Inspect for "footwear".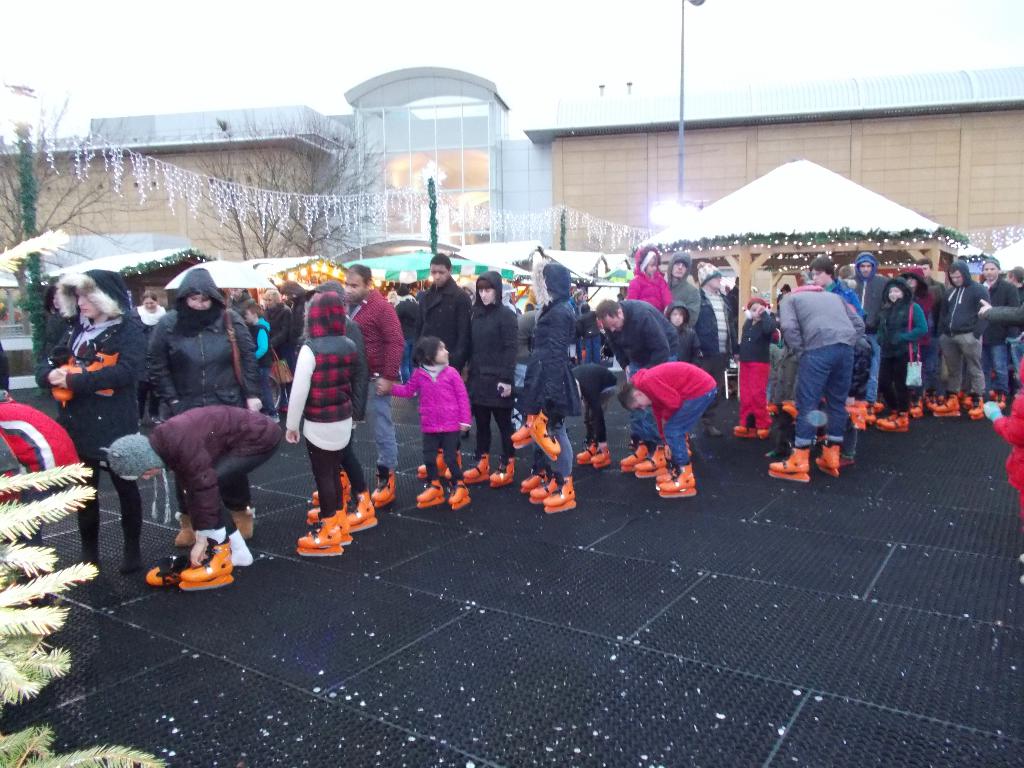
Inspection: [144, 545, 195, 586].
